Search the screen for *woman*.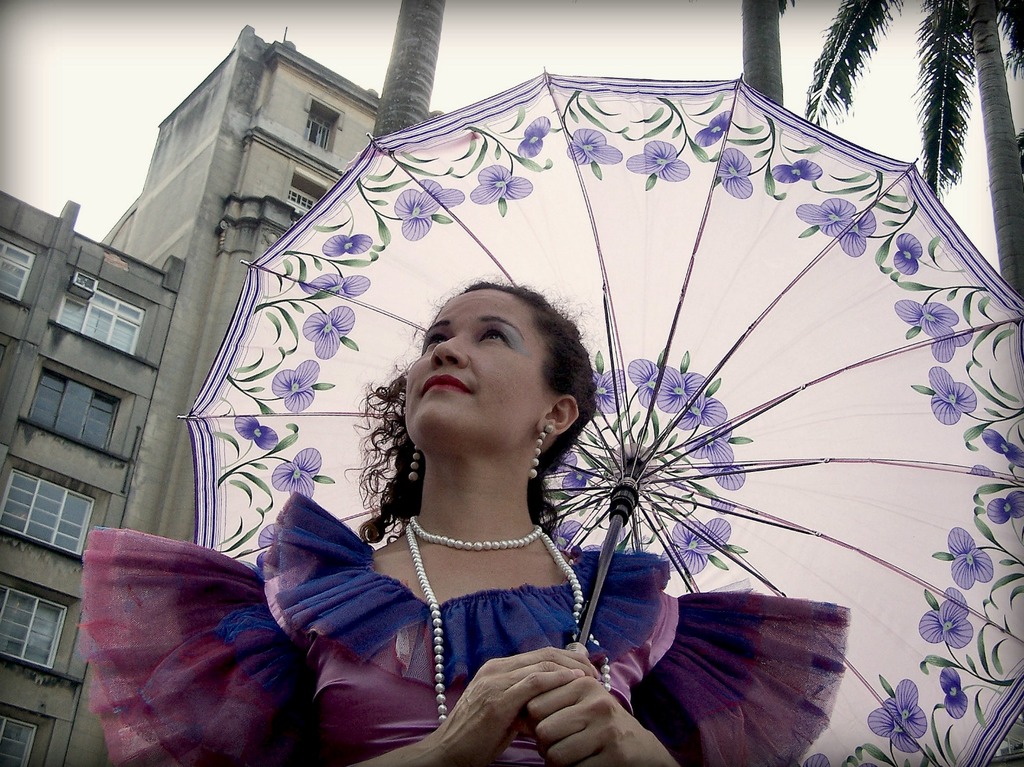
Found at <box>83,268,854,766</box>.
